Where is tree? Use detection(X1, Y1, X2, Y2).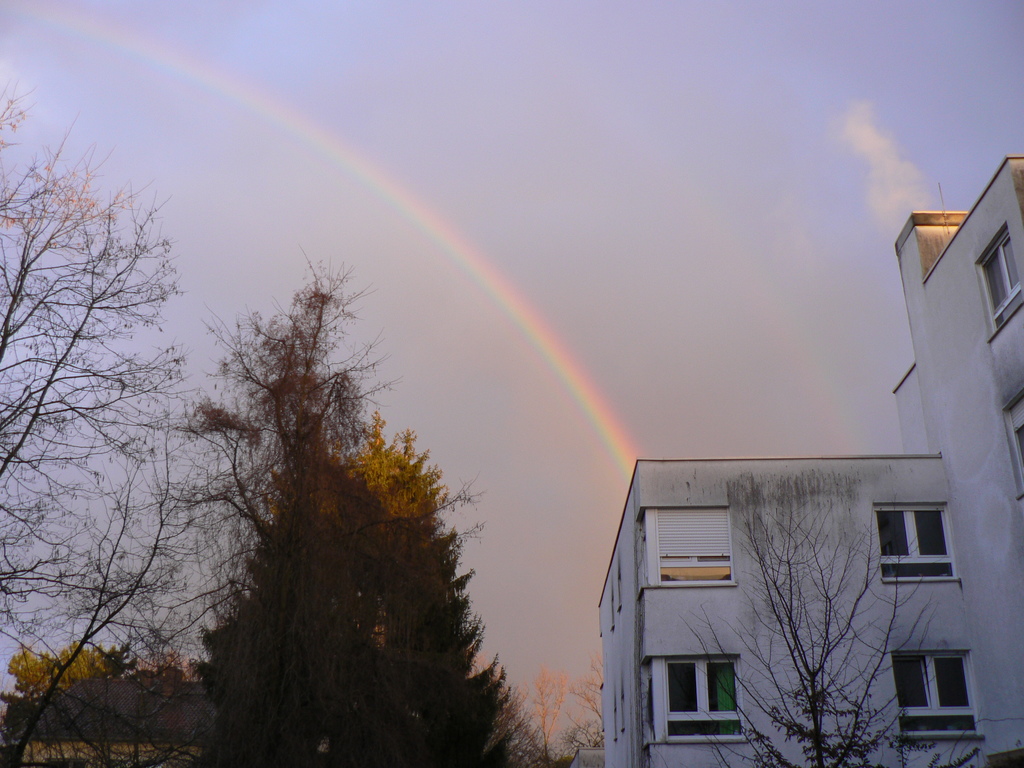
detection(159, 267, 535, 765).
